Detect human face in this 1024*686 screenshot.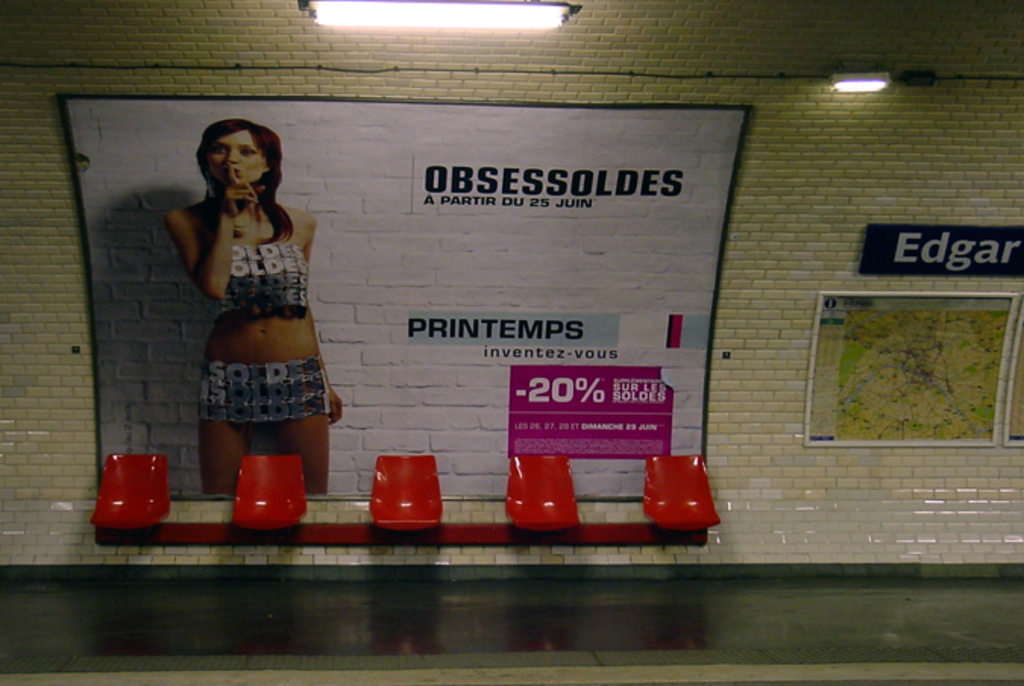
Detection: pyautogui.locateOnScreen(203, 129, 267, 184).
